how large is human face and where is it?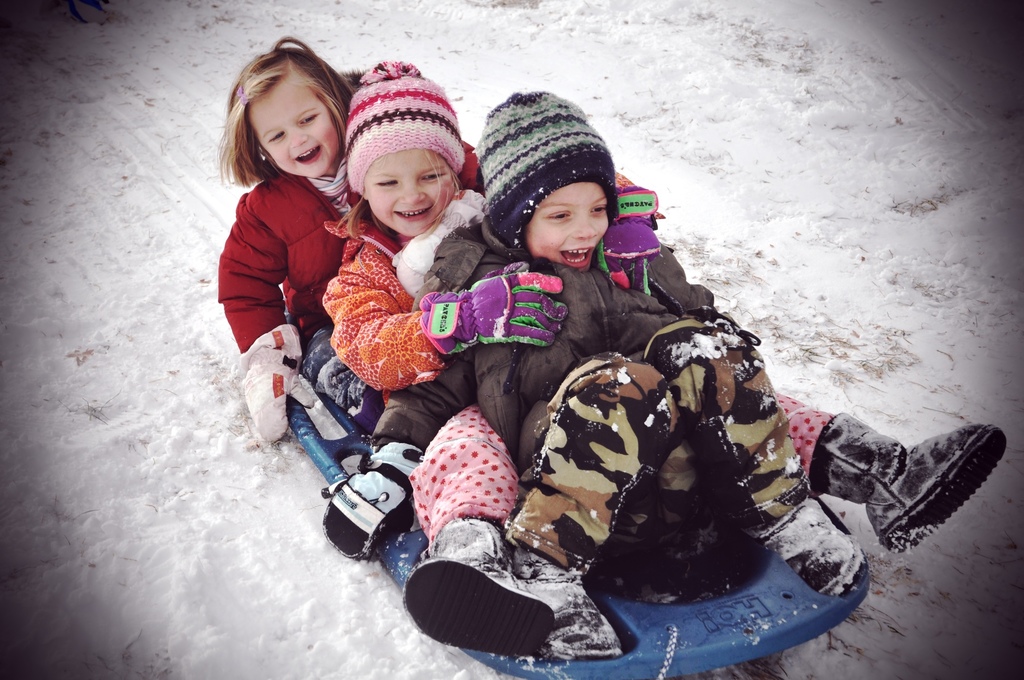
Bounding box: 364, 145, 459, 235.
